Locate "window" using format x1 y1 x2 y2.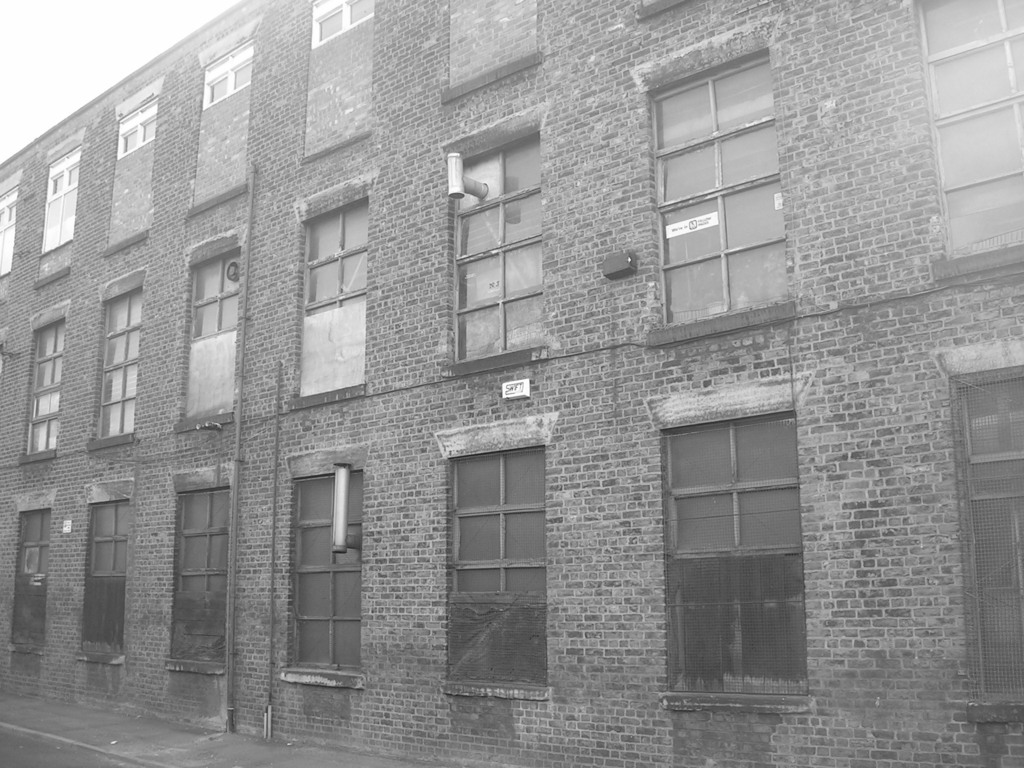
629 20 801 346.
